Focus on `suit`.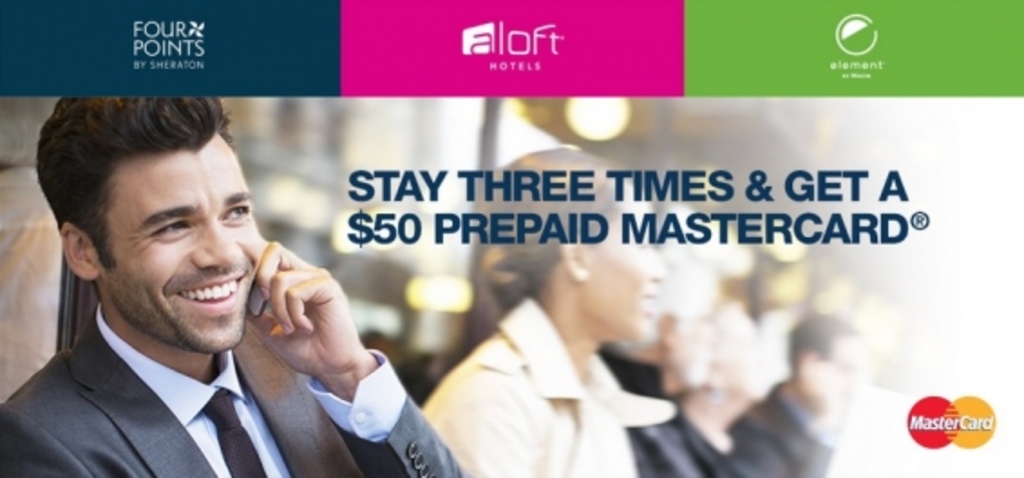
Focused at bbox(40, 340, 302, 471).
